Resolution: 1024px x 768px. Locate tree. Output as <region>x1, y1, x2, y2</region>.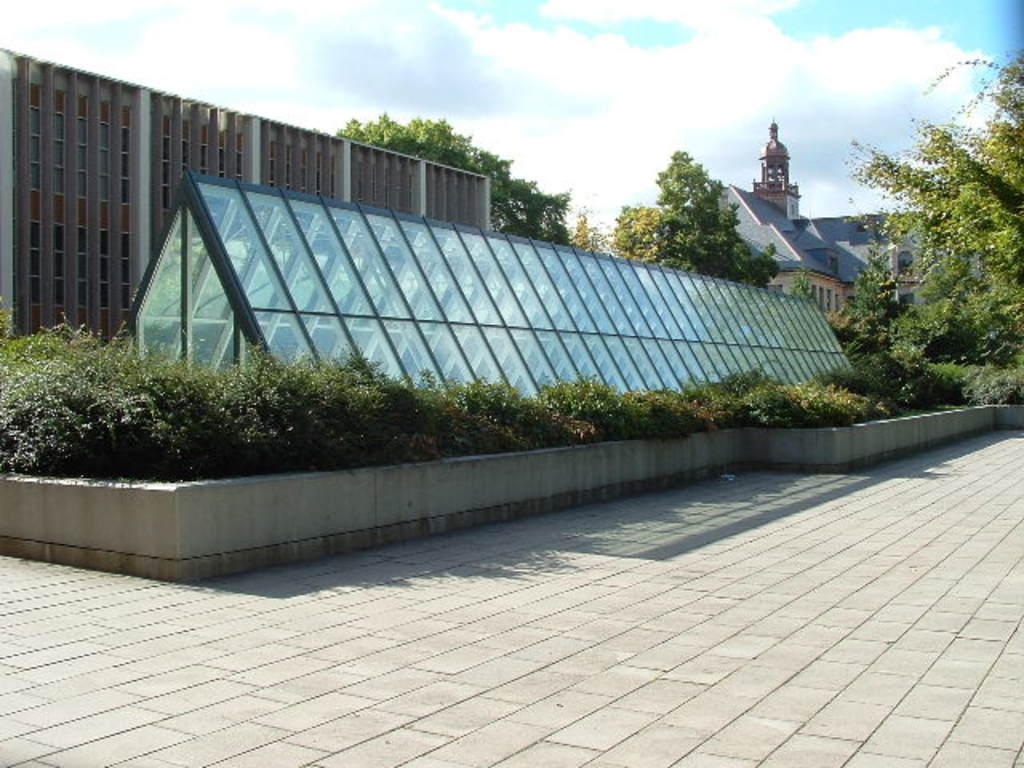
<region>565, 205, 598, 253</region>.
